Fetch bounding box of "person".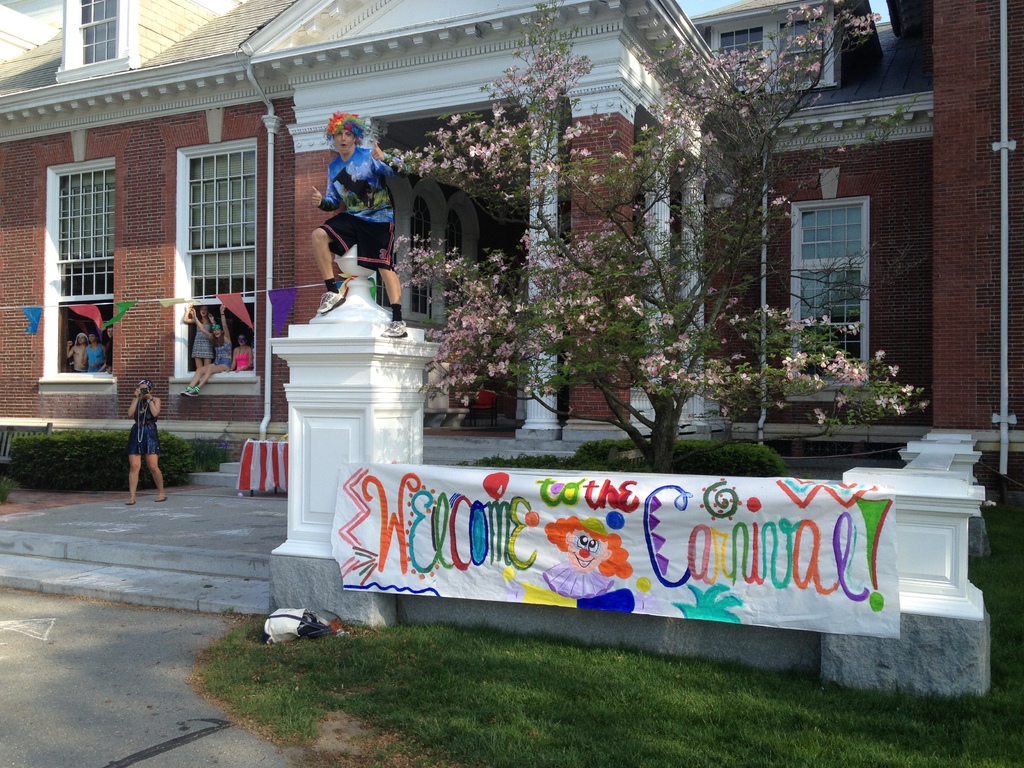
Bbox: 228 331 255 372.
